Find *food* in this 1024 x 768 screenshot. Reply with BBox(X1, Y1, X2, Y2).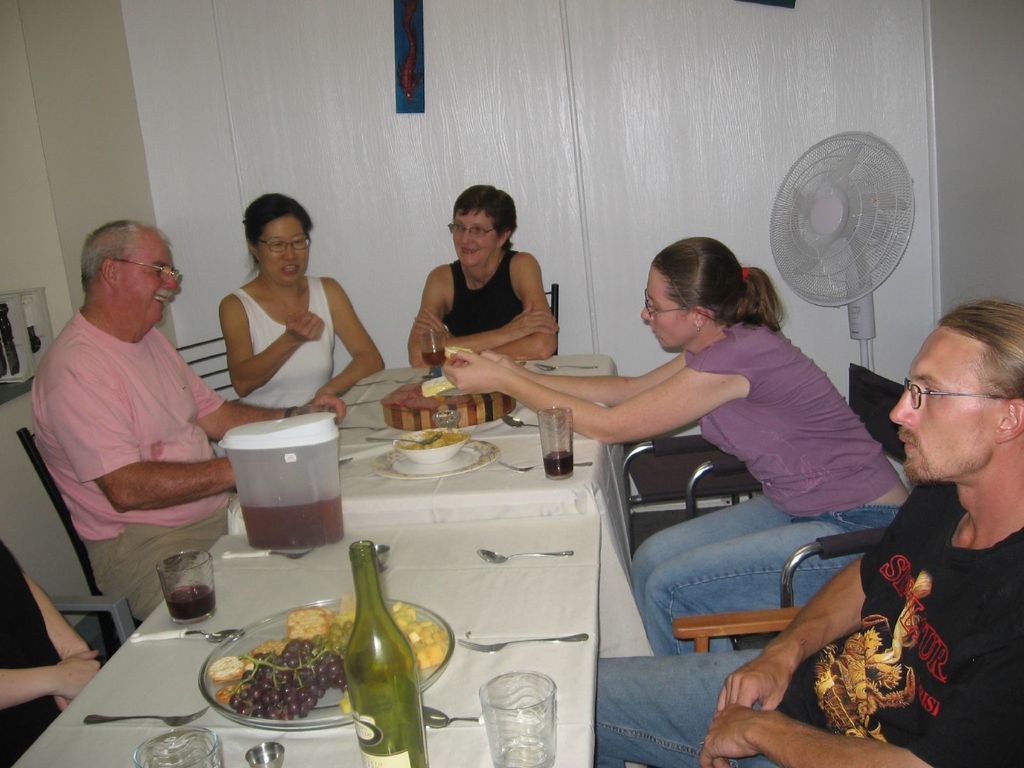
BBox(283, 598, 334, 643).
